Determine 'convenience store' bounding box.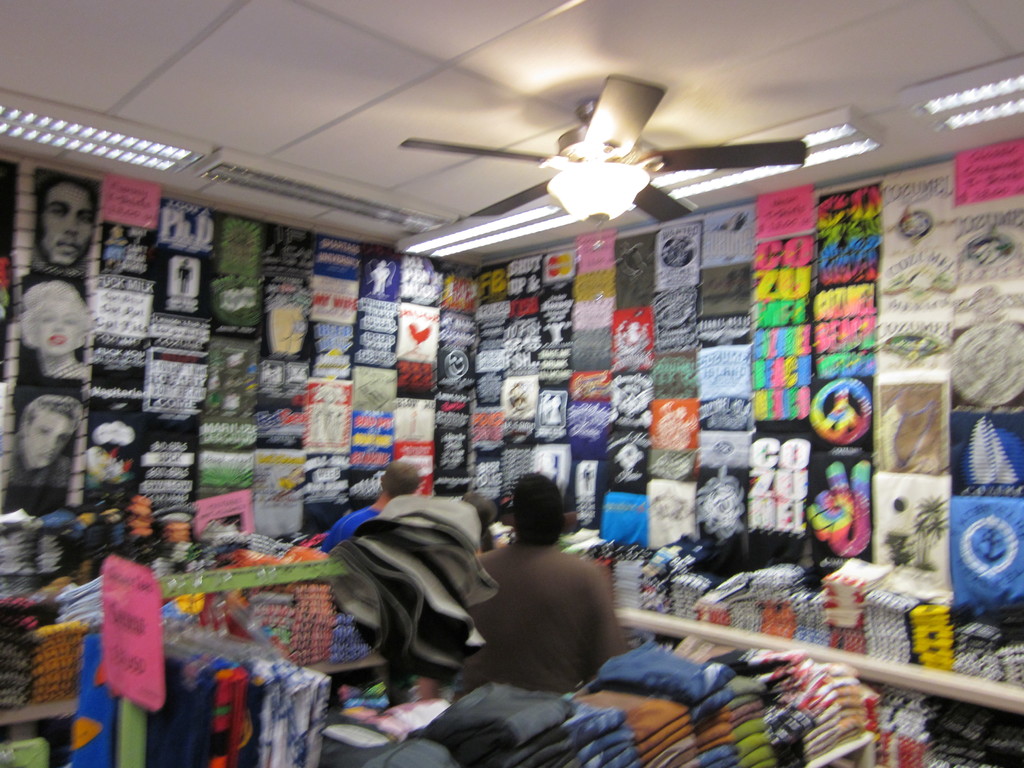
Determined: {"left": 0, "top": 0, "right": 1023, "bottom": 767}.
